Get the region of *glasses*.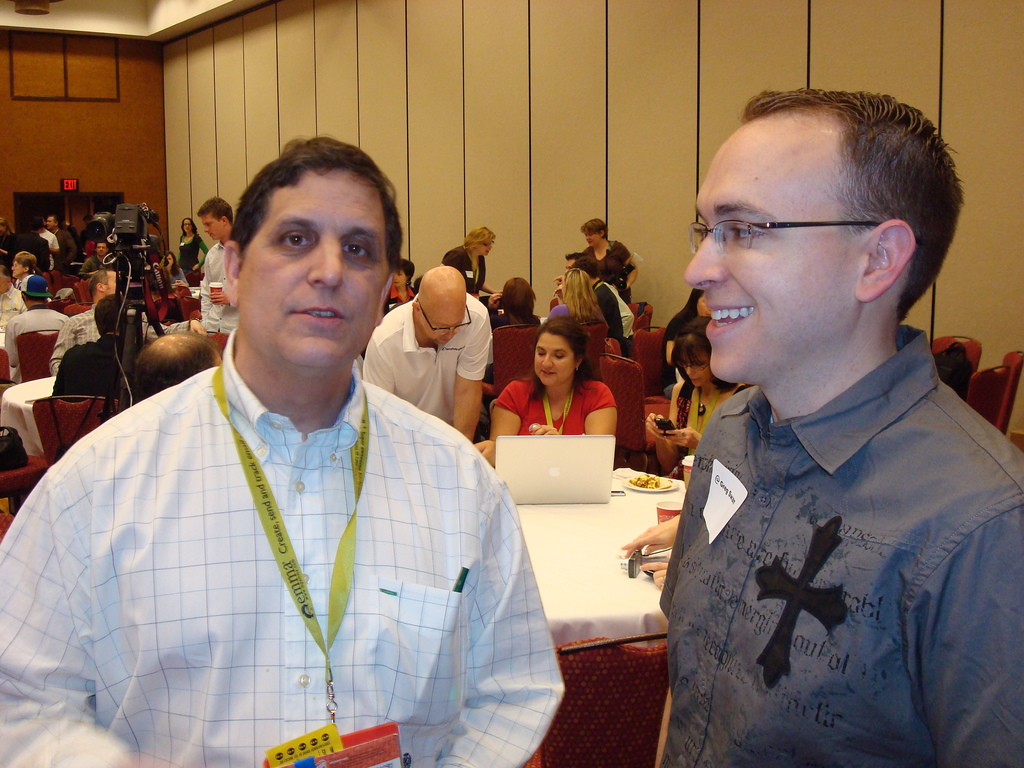
<bbox>694, 197, 892, 254</bbox>.
